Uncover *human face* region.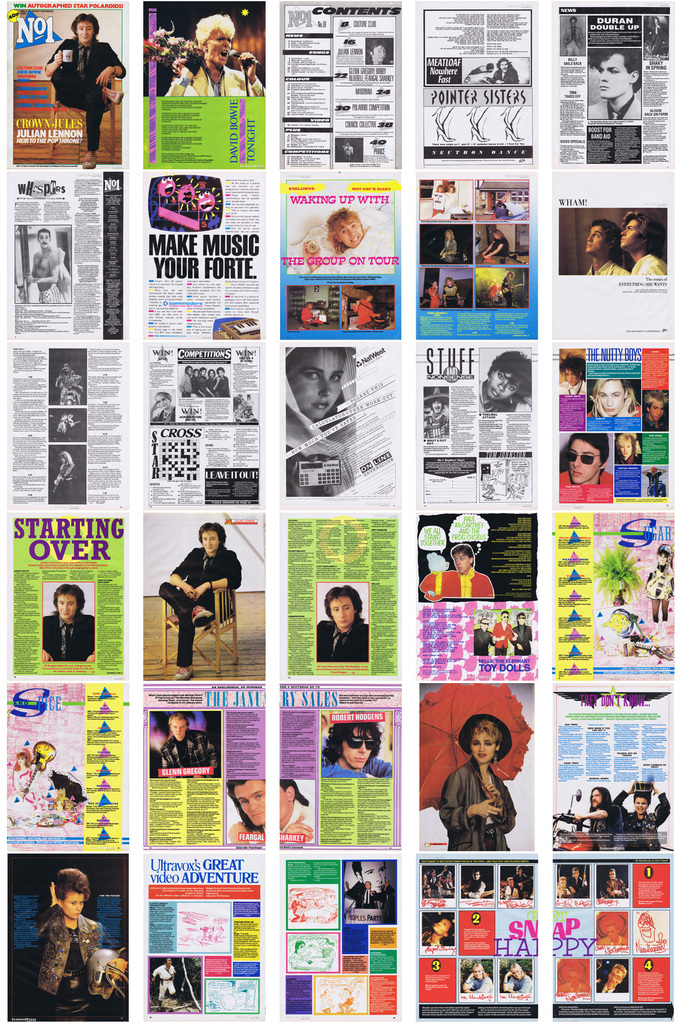
Uncovered: {"left": 567, "top": 438, "right": 605, "bottom": 488}.
